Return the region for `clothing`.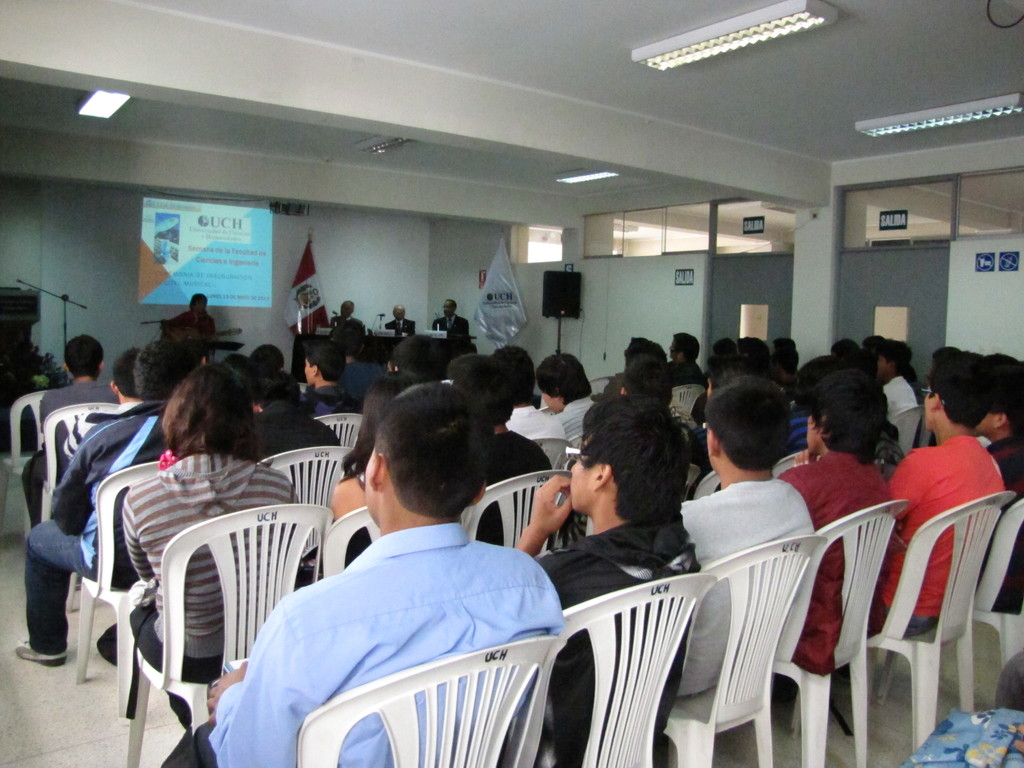
Rect(890, 408, 1007, 616).
